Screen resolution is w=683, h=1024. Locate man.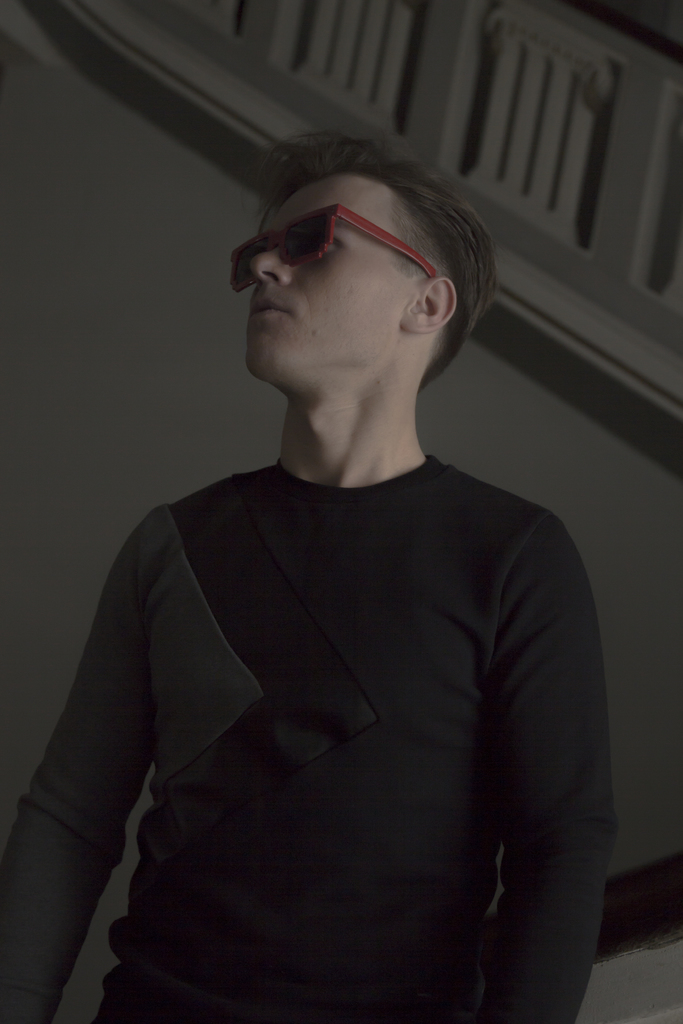
bbox=[29, 108, 625, 983].
